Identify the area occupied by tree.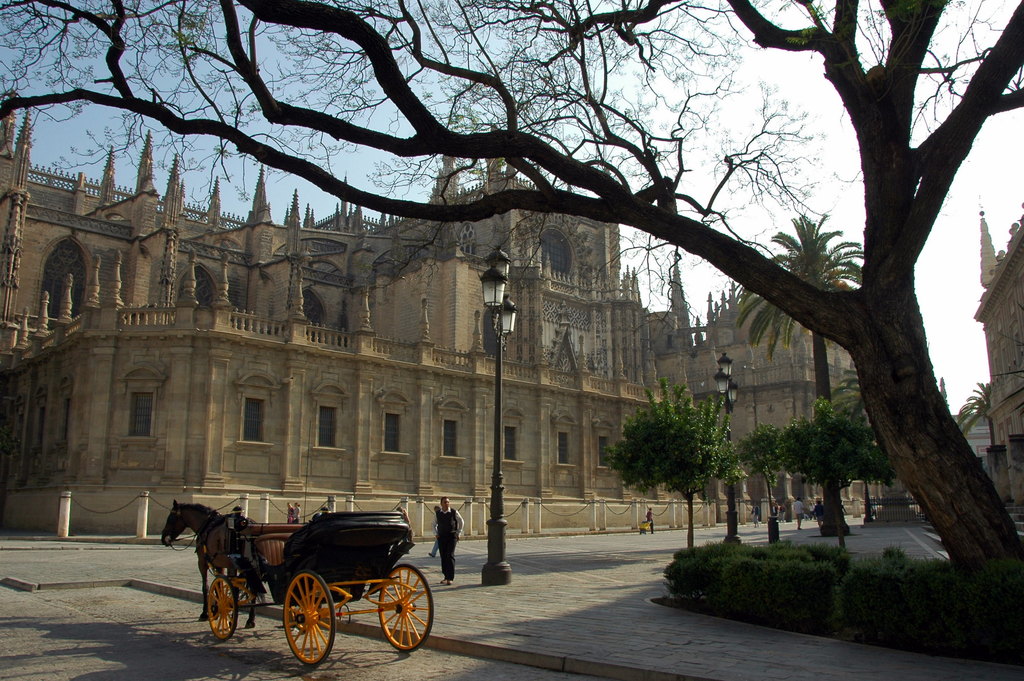
Area: 781, 398, 892, 555.
